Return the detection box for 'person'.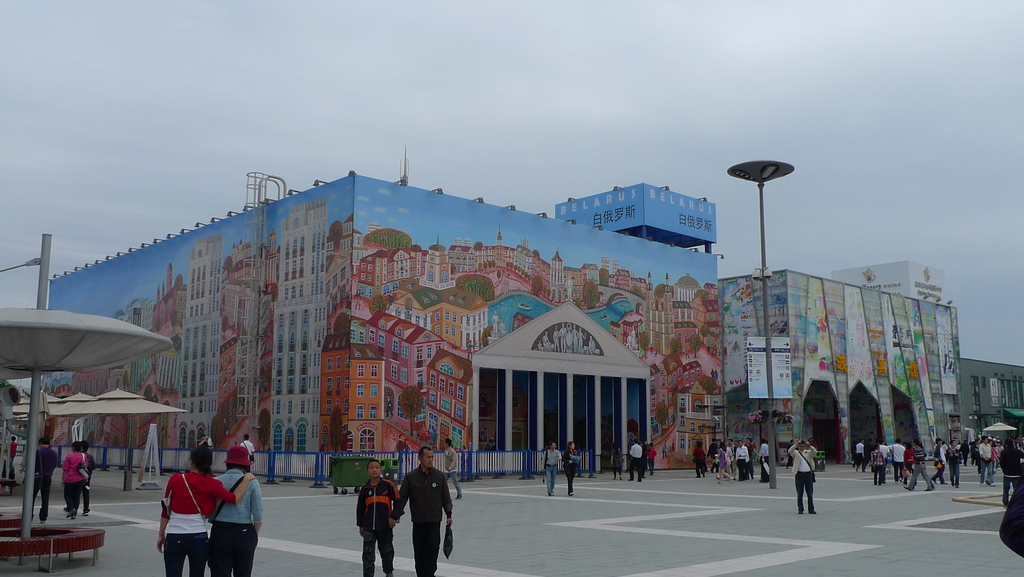
box(558, 438, 588, 497).
